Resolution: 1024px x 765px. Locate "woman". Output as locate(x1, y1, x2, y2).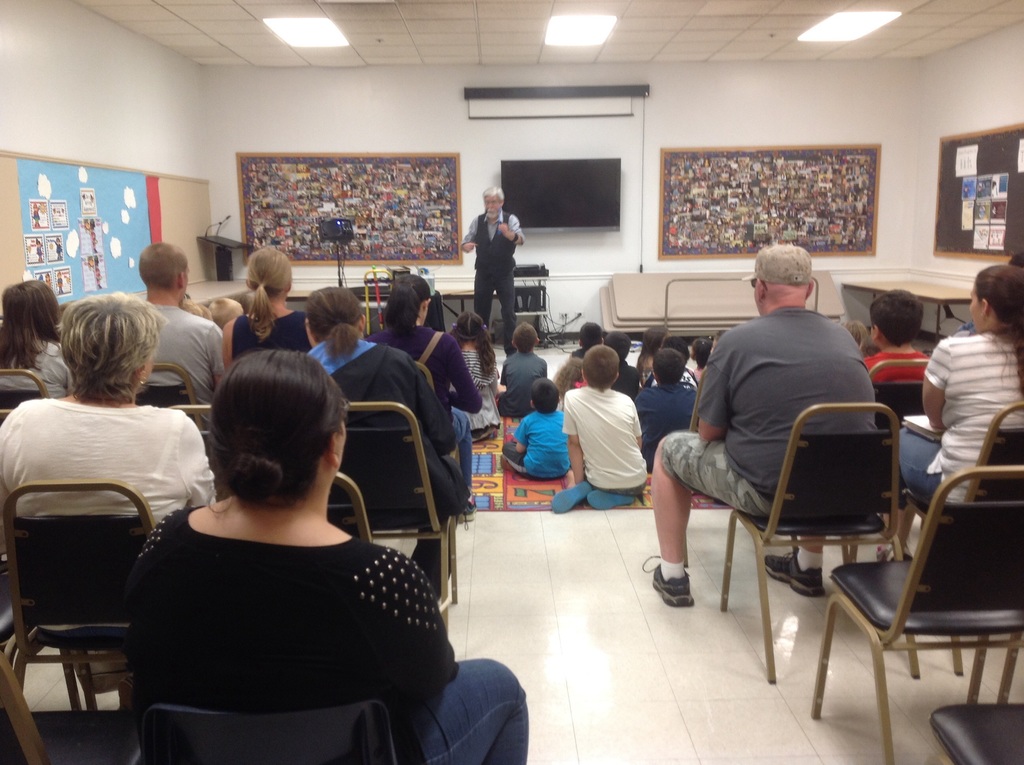
locate(889, 255, 1023, 561).
